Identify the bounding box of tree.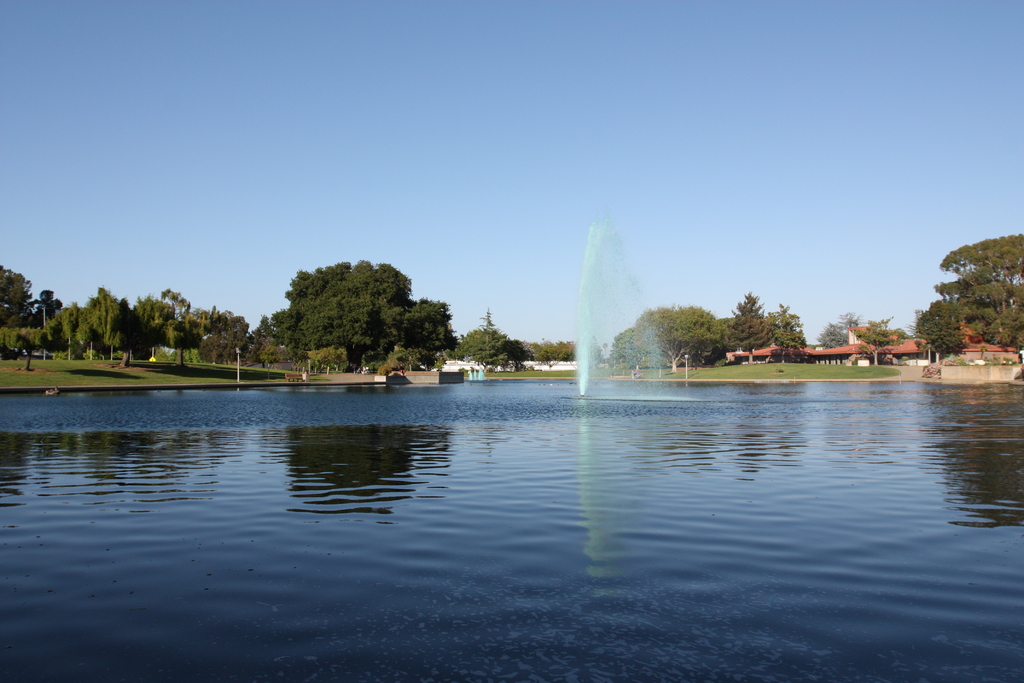
x1=33, y1=293, x2=61, y2=331.
